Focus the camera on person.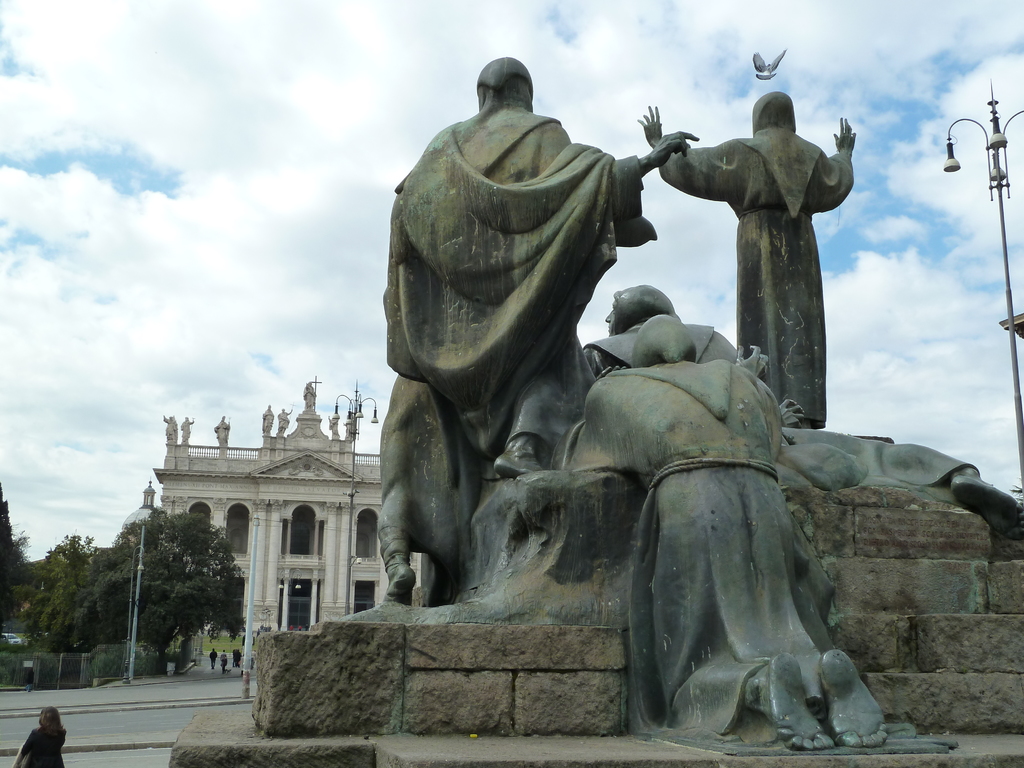
Focus region: x1=667, y1=60, x2=856, y2=446.
